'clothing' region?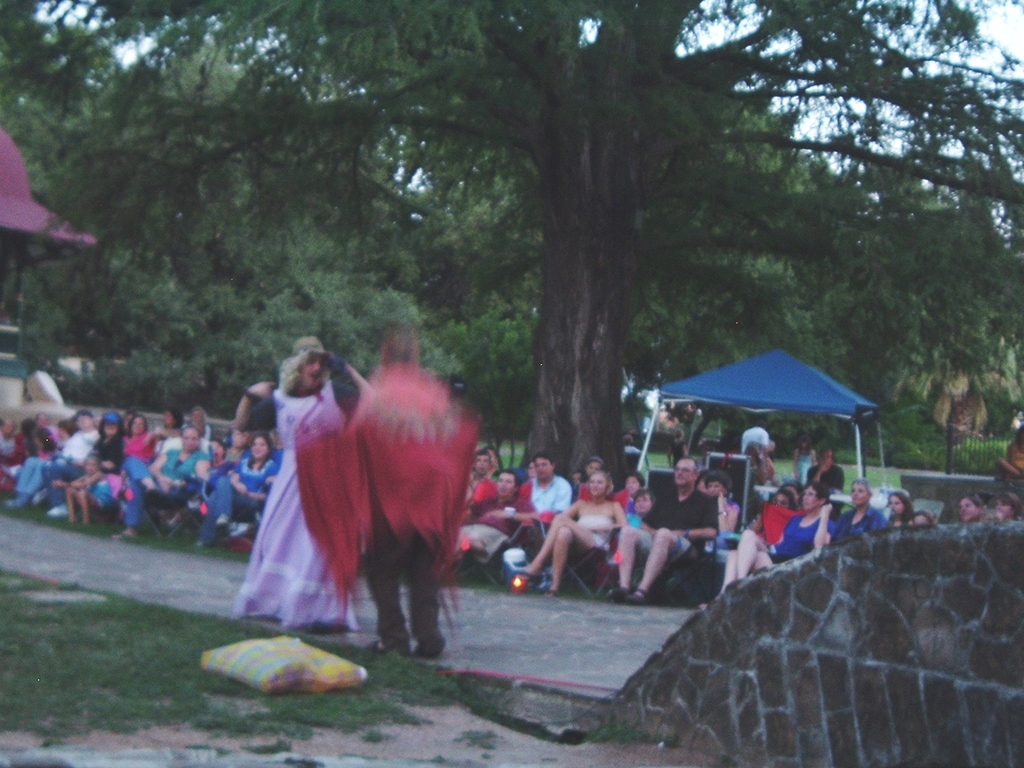
BBox(529, 482, 569, 544)
